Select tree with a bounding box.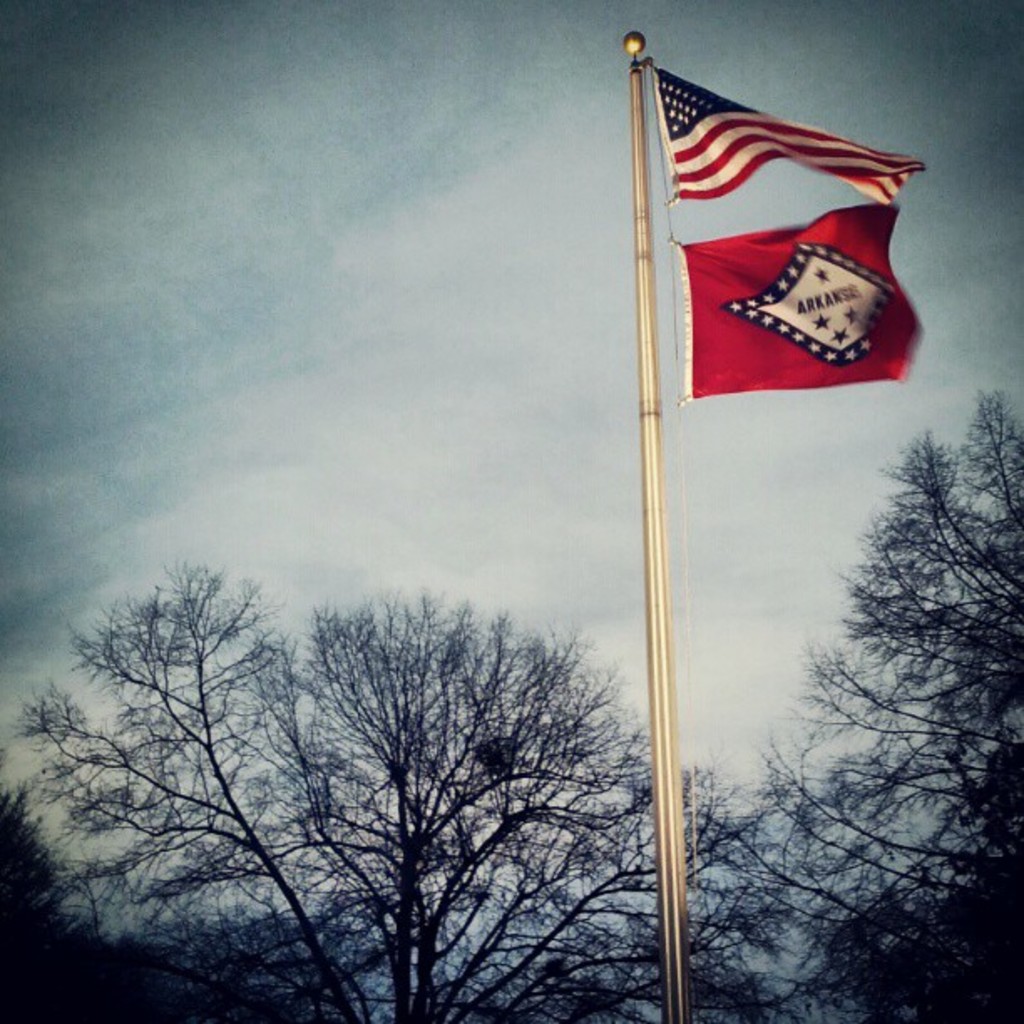
detection(5, 556, 353, 1022).
